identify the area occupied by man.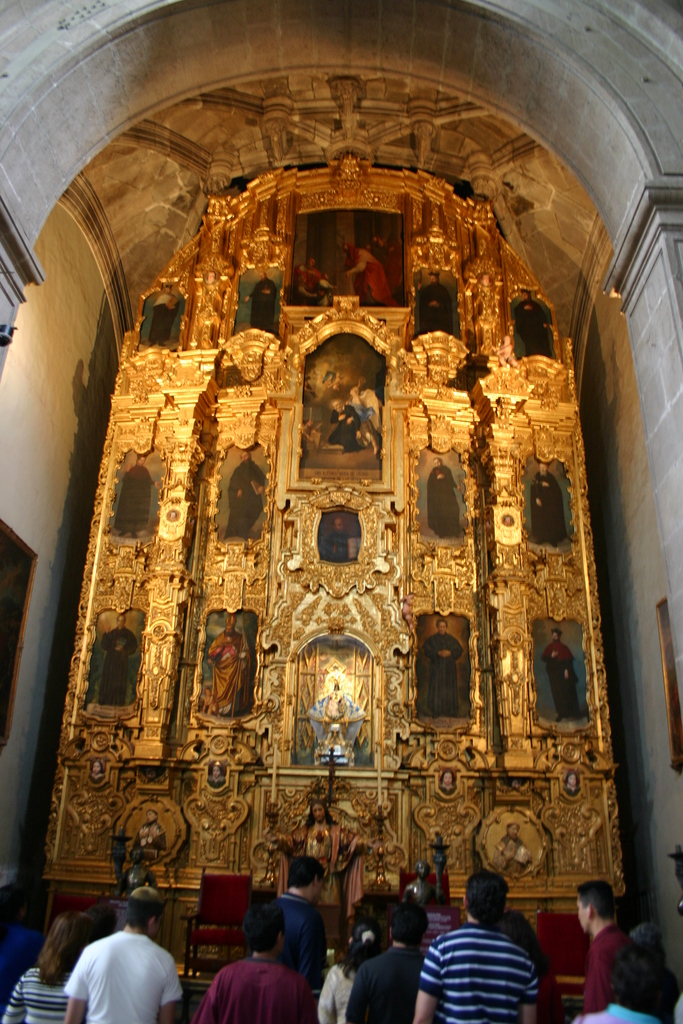
Area: [207, 613, 251, 718].
